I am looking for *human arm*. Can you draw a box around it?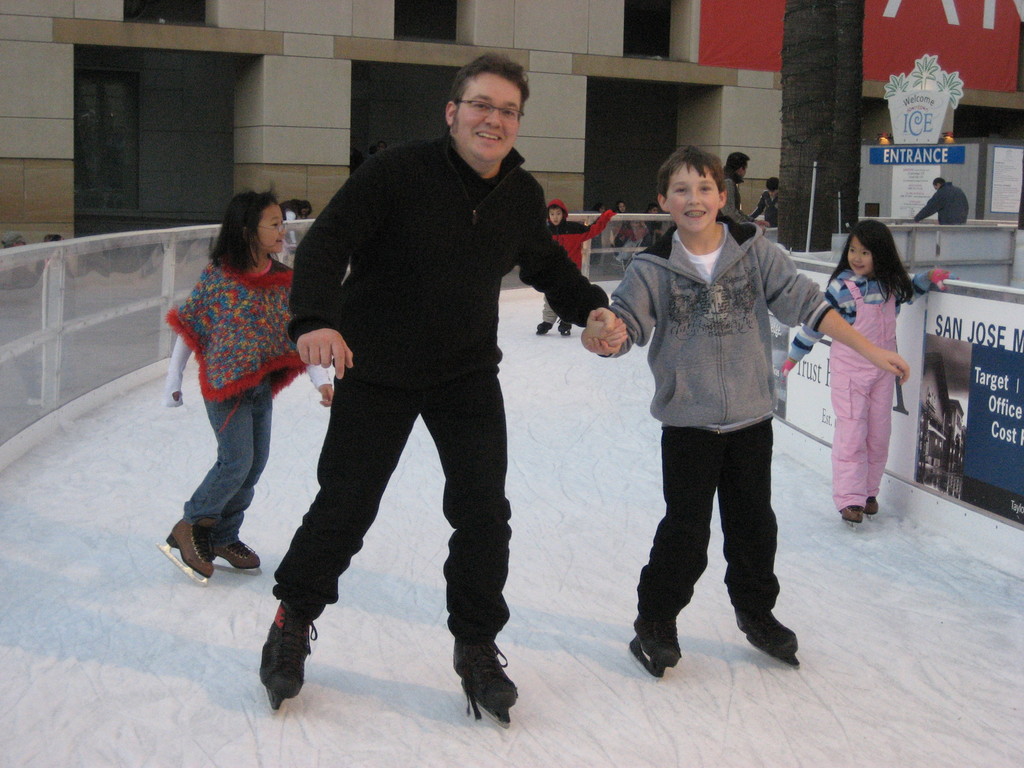
Sure, the bounding box is 776:279:844:374.
